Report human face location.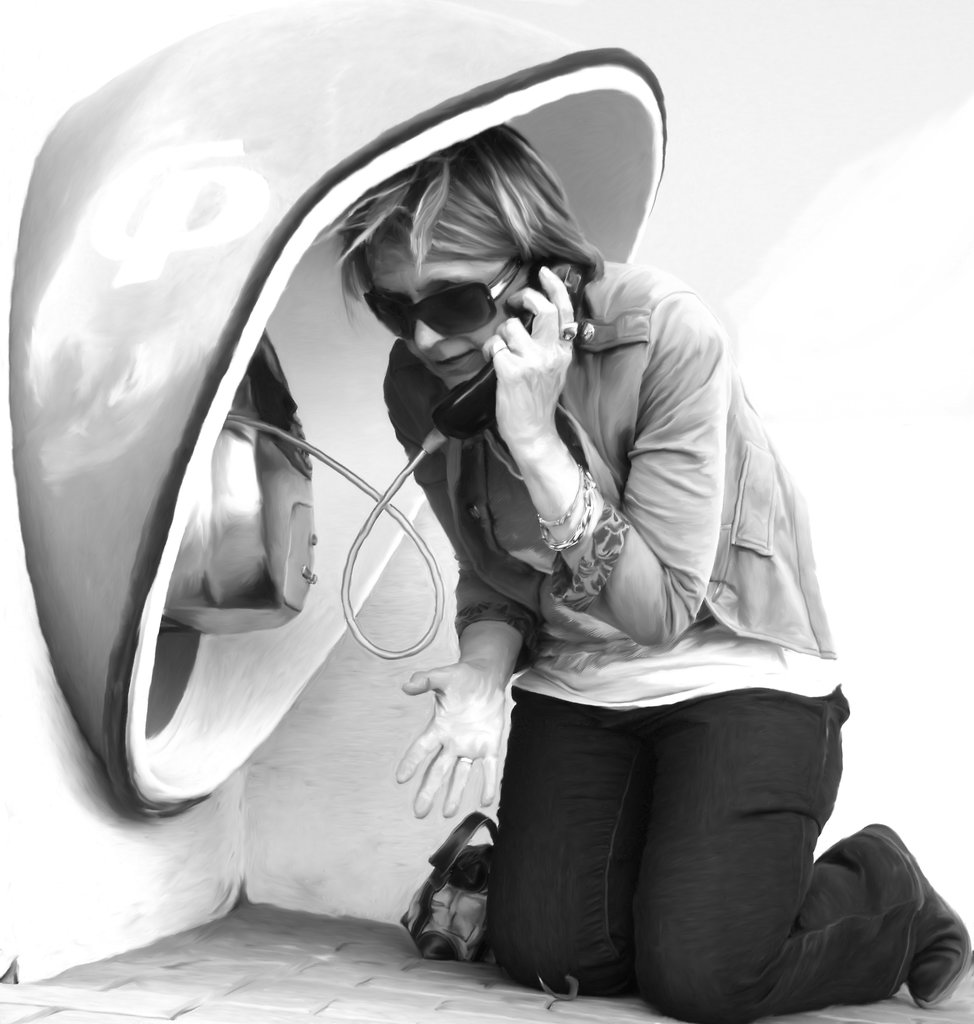
Report: 355/232/532/393.
